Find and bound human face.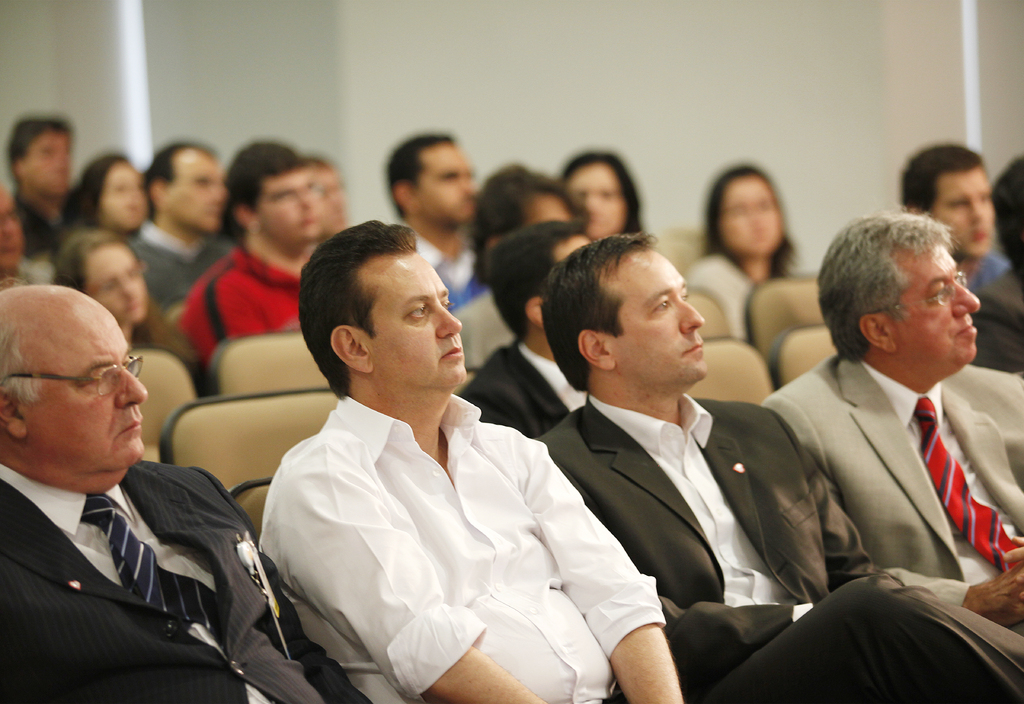
Bound: rect(559, 159, 624, 239).
